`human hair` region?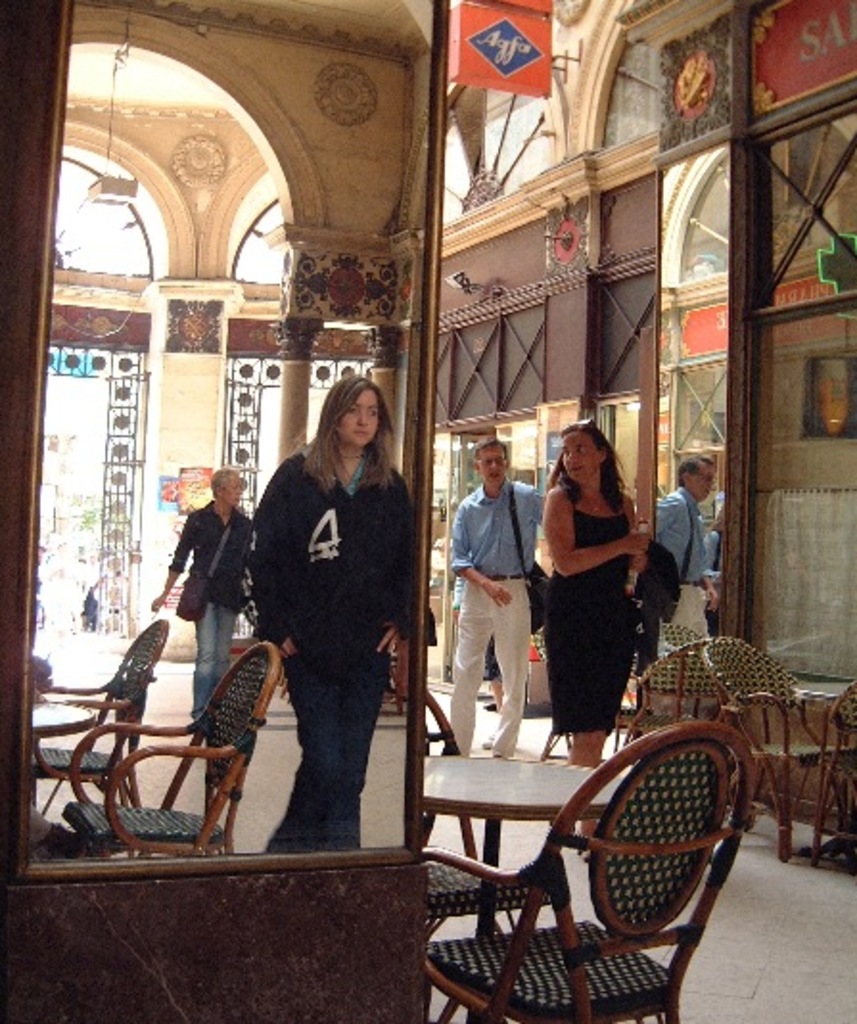
region(548, 414, 629, 510)
